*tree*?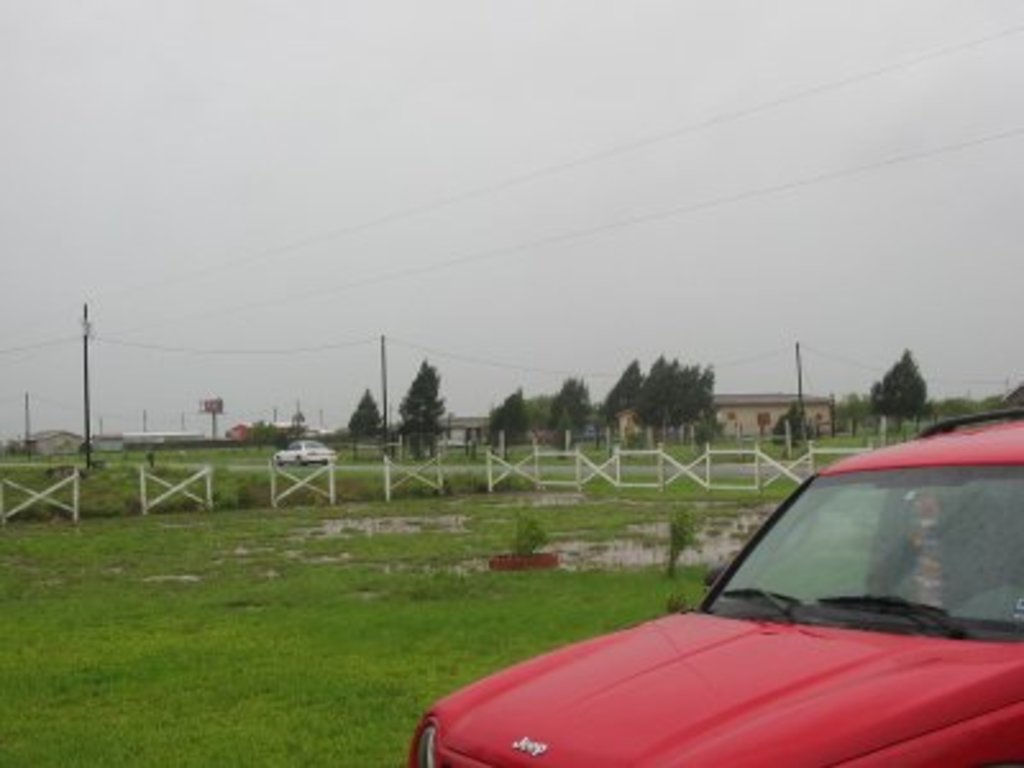
(left=686, top=356, right=712, bottom=425)
